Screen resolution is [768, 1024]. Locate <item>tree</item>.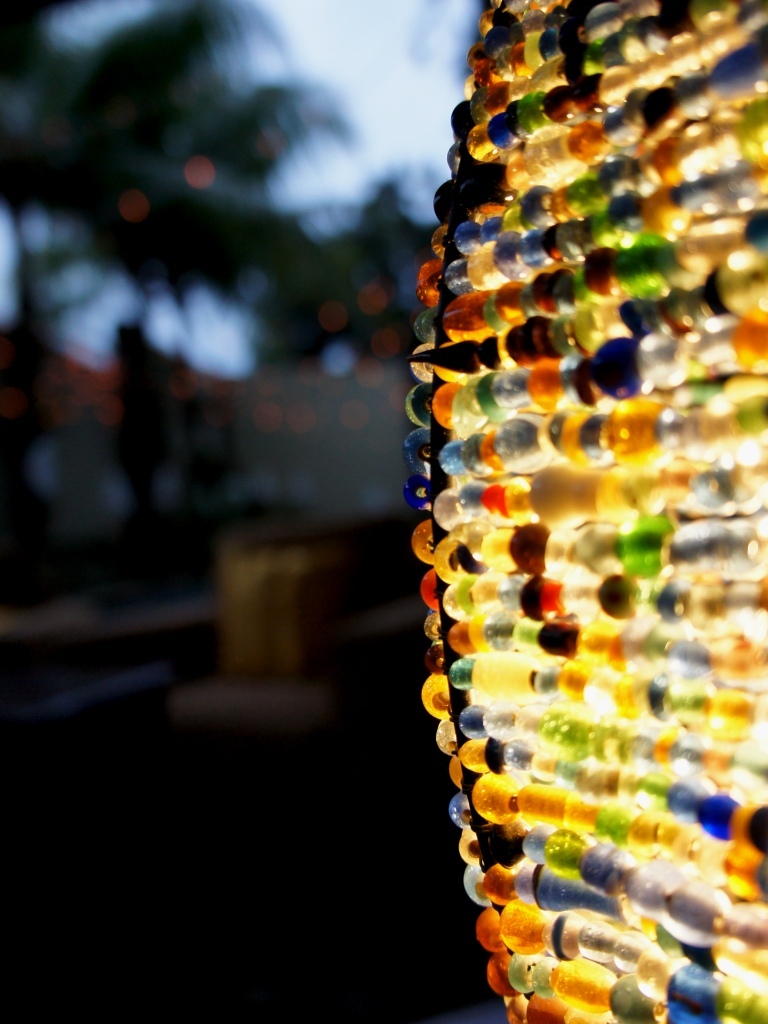
box=[244, 165, 437, 372].
